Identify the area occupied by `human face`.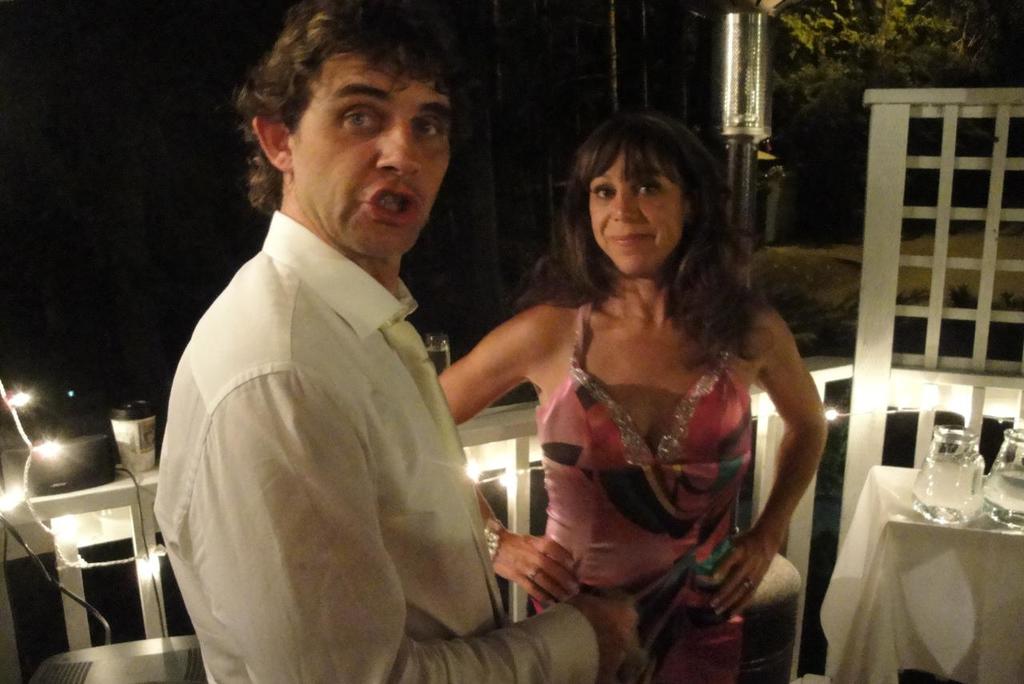
Area: pyautogui.locateOnScreen(287, 50, 450, 255).
